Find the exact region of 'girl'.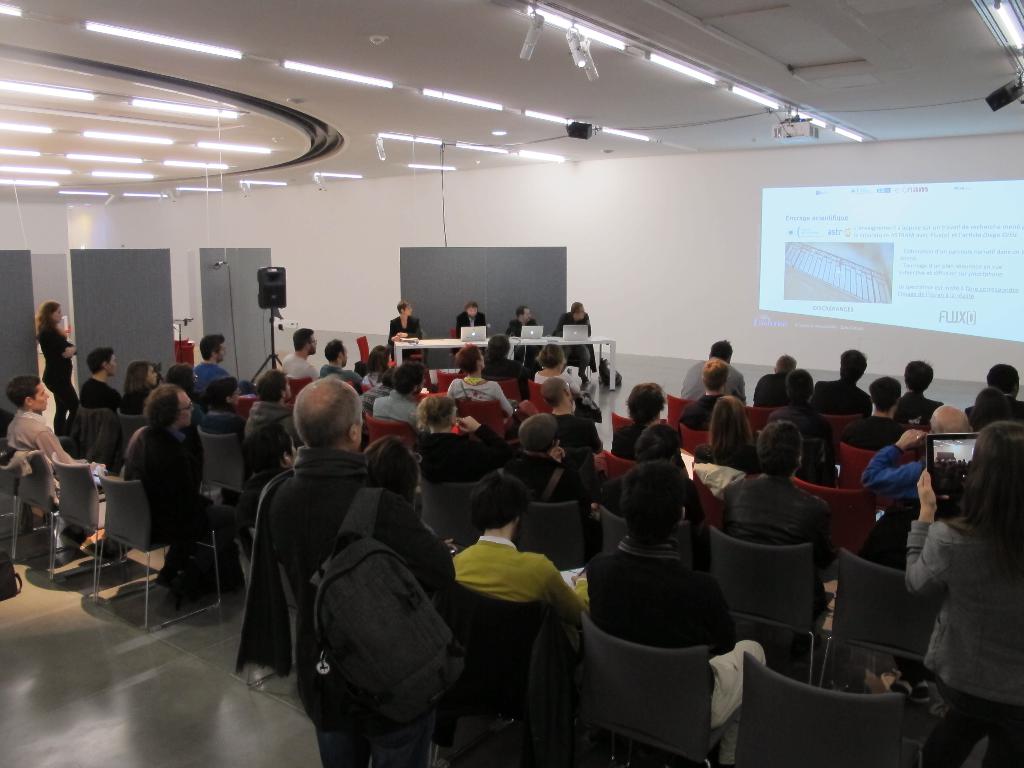
Exact region: 900:424:1019:734.
